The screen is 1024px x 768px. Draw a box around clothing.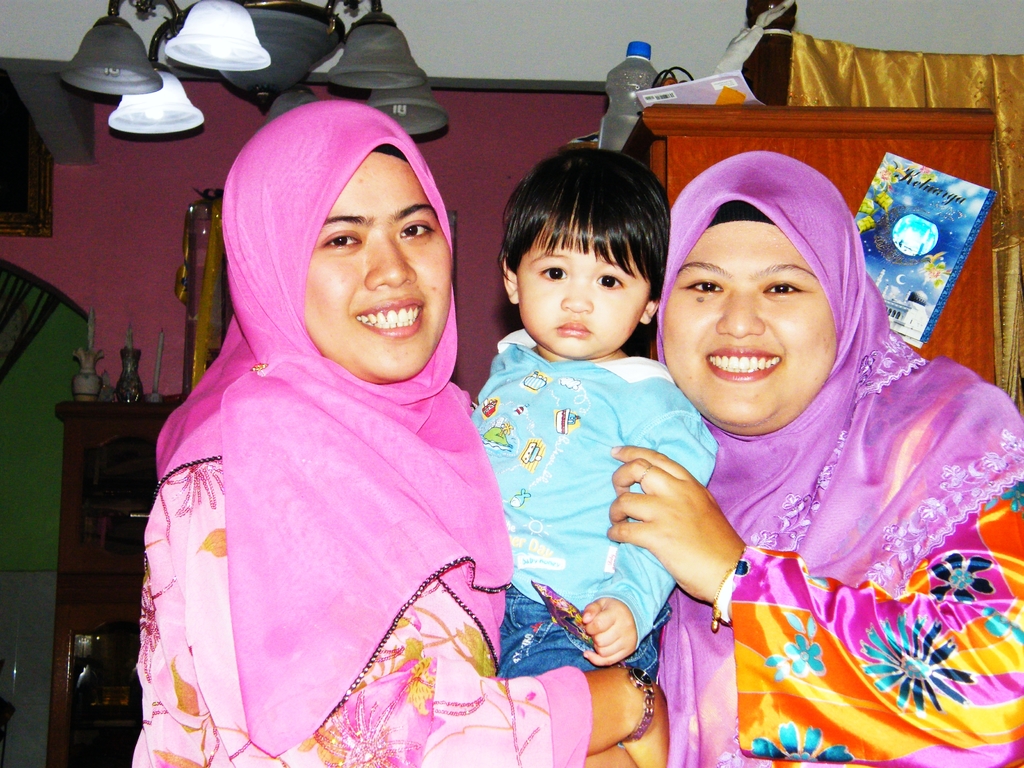
pyautogui.locateOnScreen(128, 98, 591, 767).
